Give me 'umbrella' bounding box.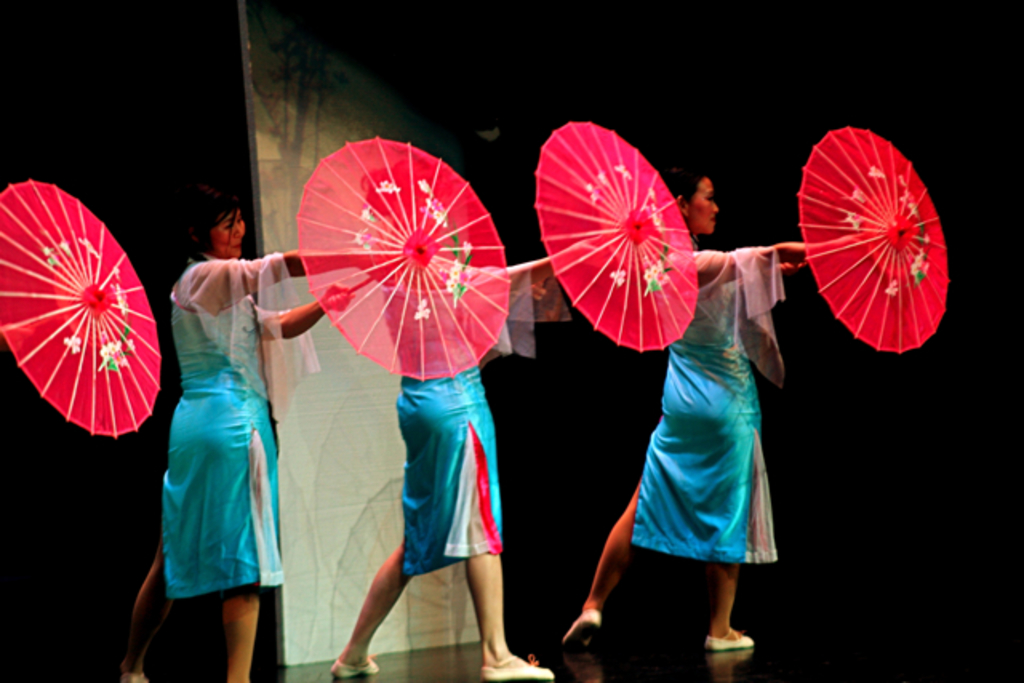
select_region(758, 126, 942, 355).
